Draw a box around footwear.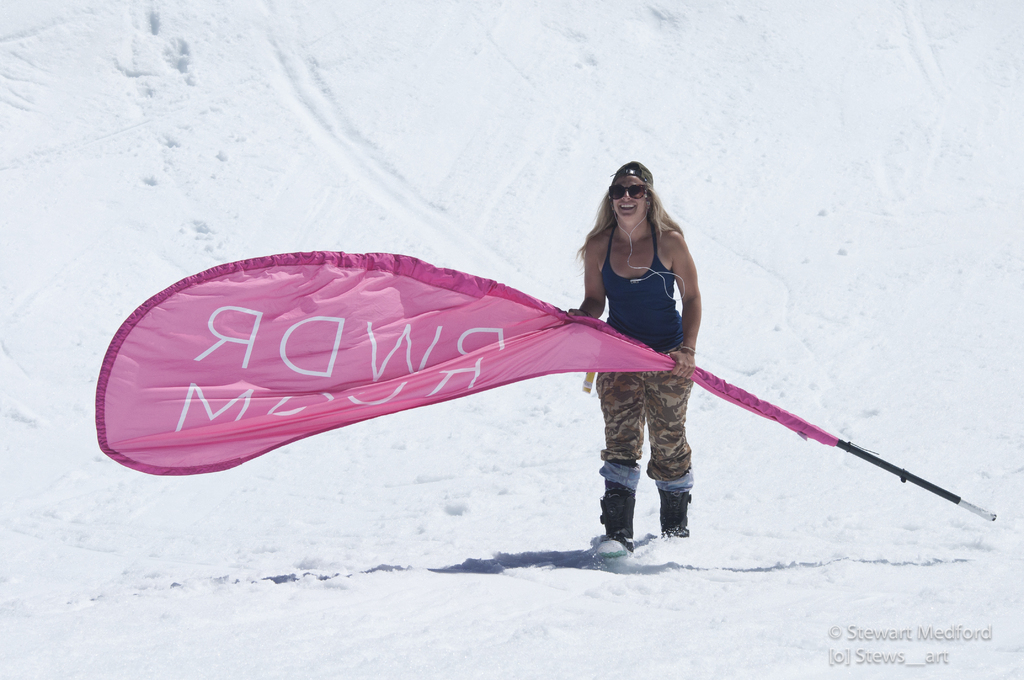
detection(605, 458, 636, 560).
